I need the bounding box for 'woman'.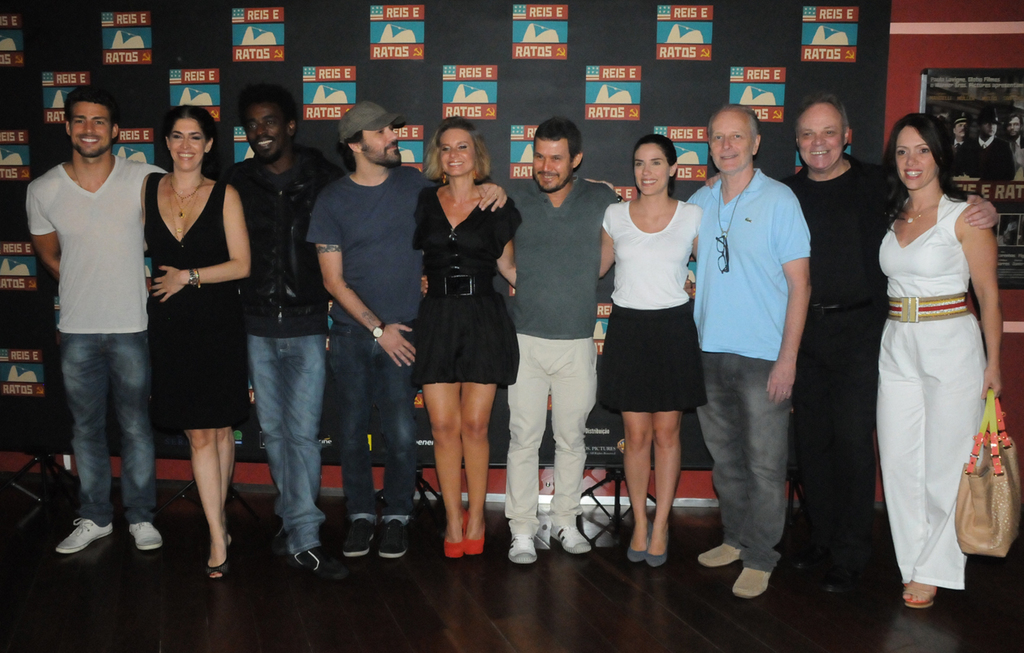
Here it is: [left=414, top=114, right=522, bottom=567].
